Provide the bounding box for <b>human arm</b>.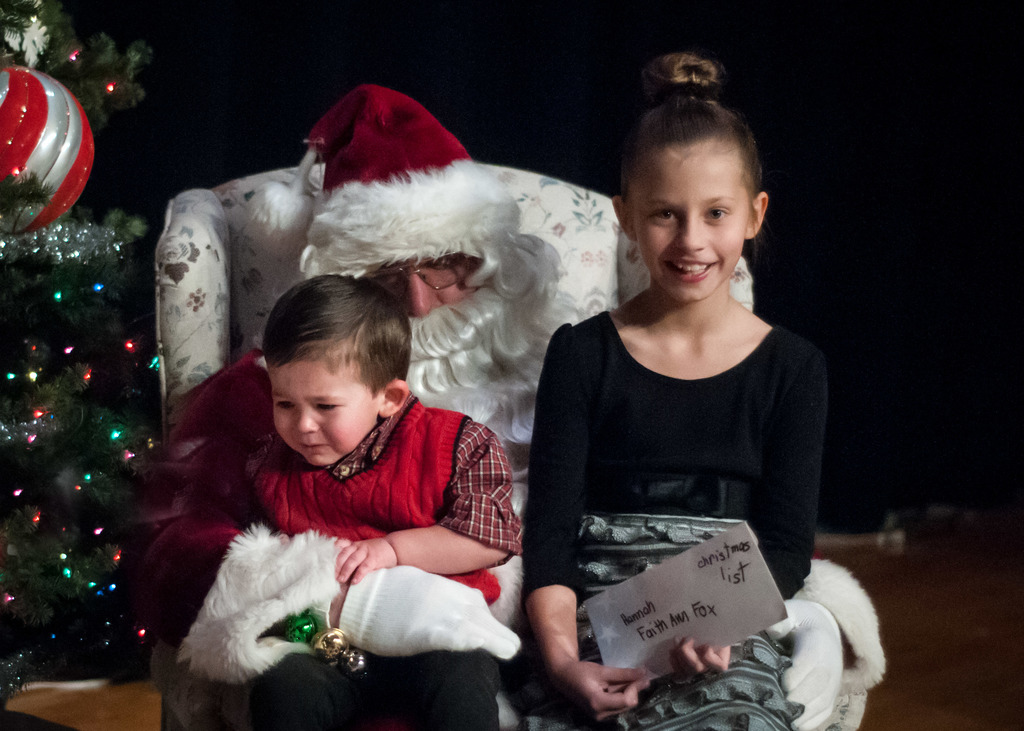
bbox=[115, 355, 529, 657].
